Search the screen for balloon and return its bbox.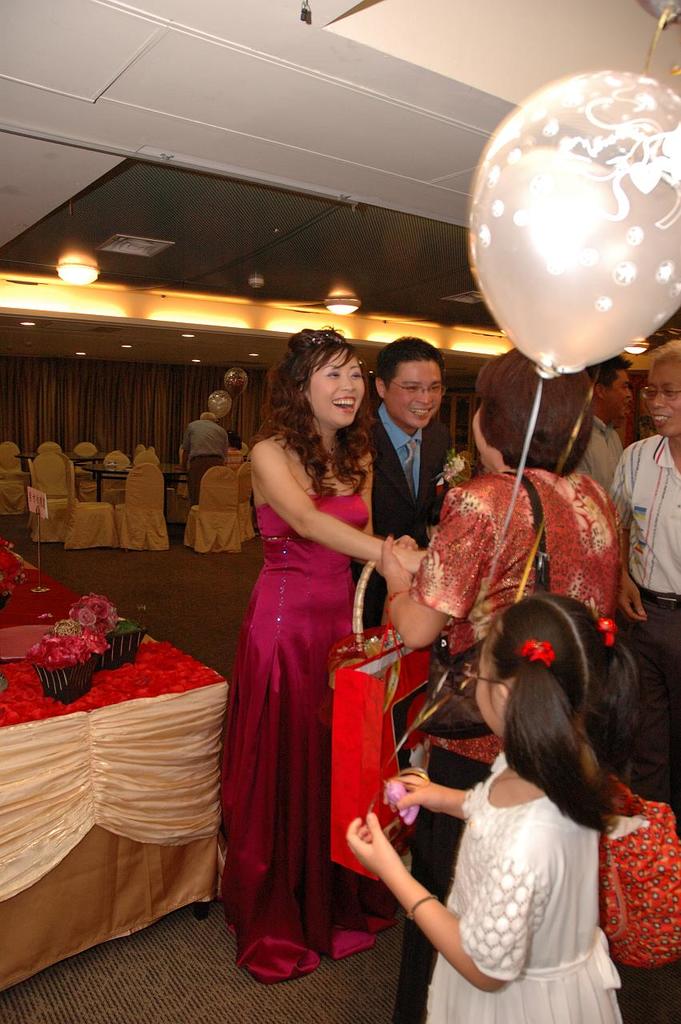
Found: left=470, top=68, right=680, bottom=379.
